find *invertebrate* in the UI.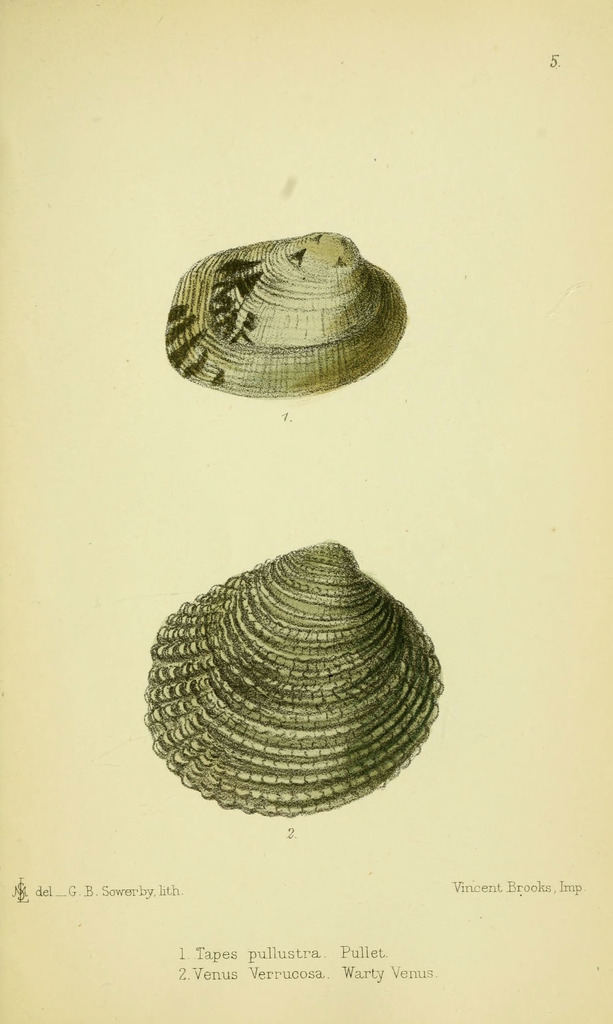
UI element at region(161, 230, 413, 404).
